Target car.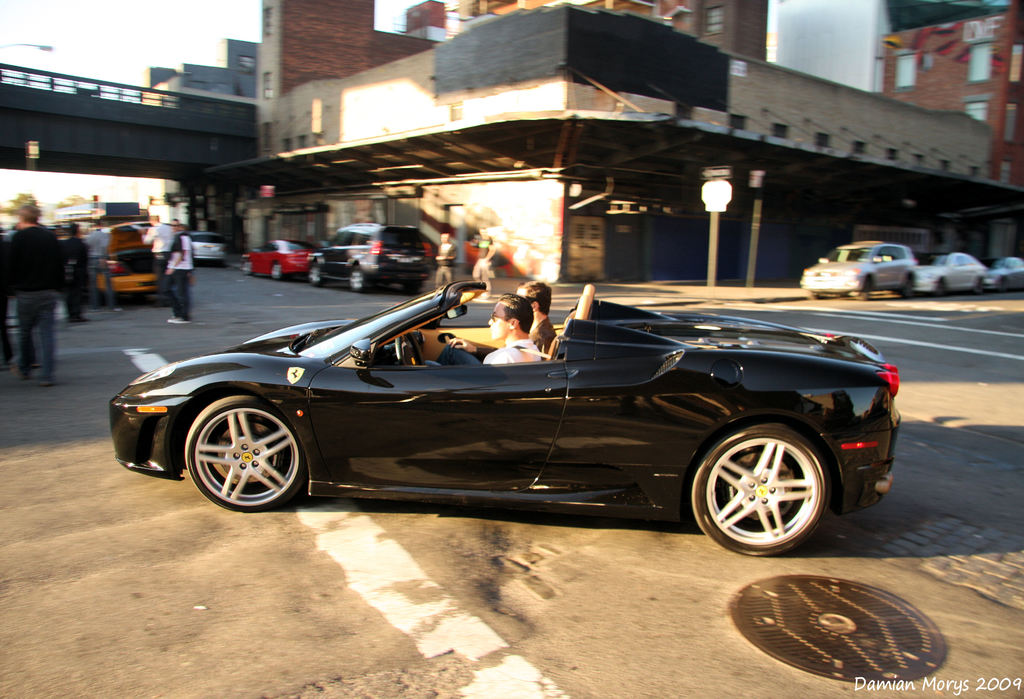
Target region: select_region(917, 252, 981, 299).
